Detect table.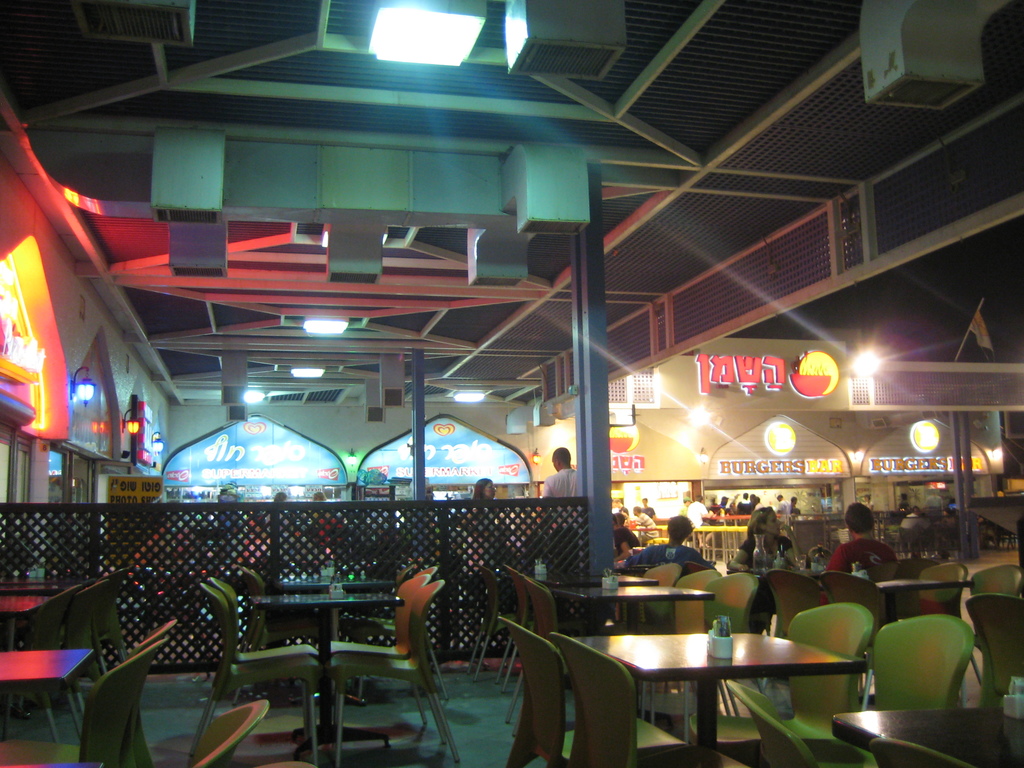
Detected at (left=600, top=630, right=892, bottom=747).
